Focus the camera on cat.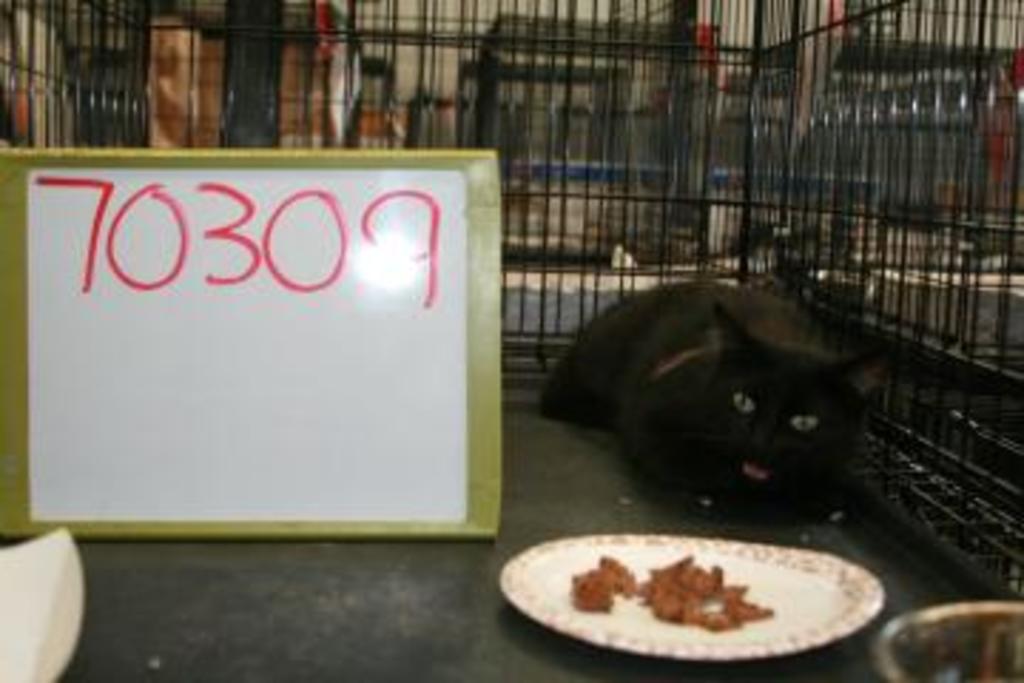
Focus region: [535,282,907,532].
